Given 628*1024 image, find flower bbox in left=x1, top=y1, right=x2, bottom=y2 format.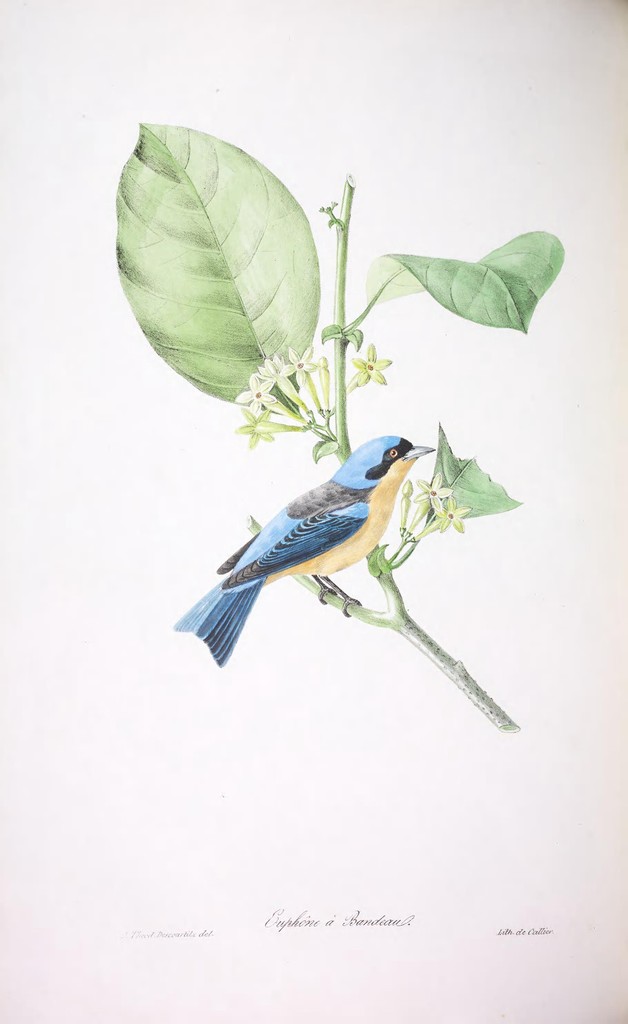
left=279, top=342, right=319, bottom=412.
